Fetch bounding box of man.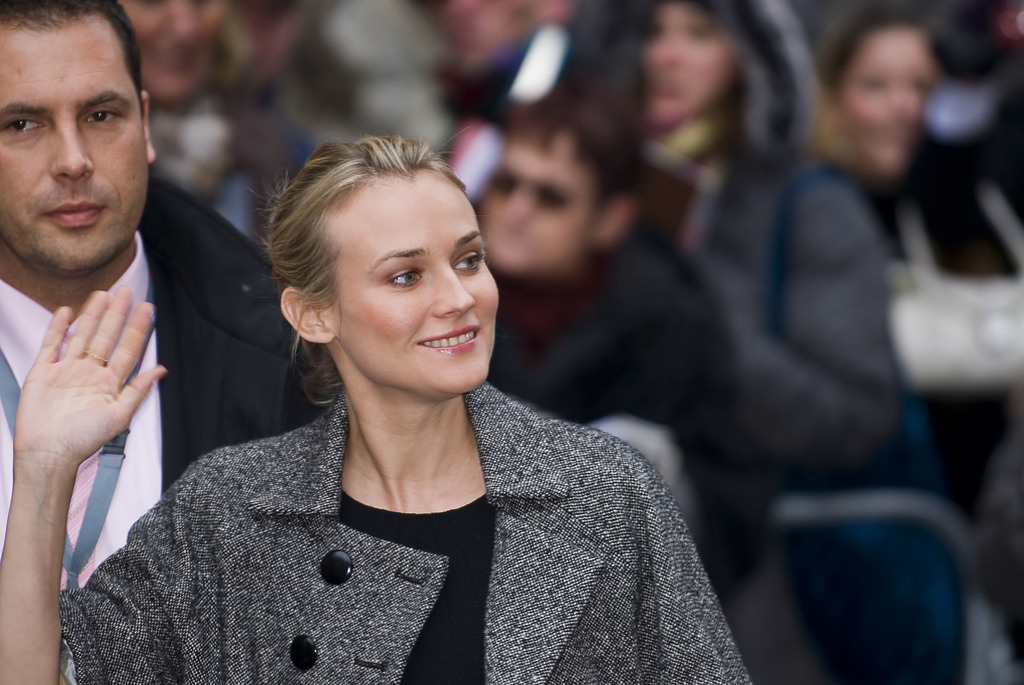
Bbox: select_region(0, 0, 315, 592).
